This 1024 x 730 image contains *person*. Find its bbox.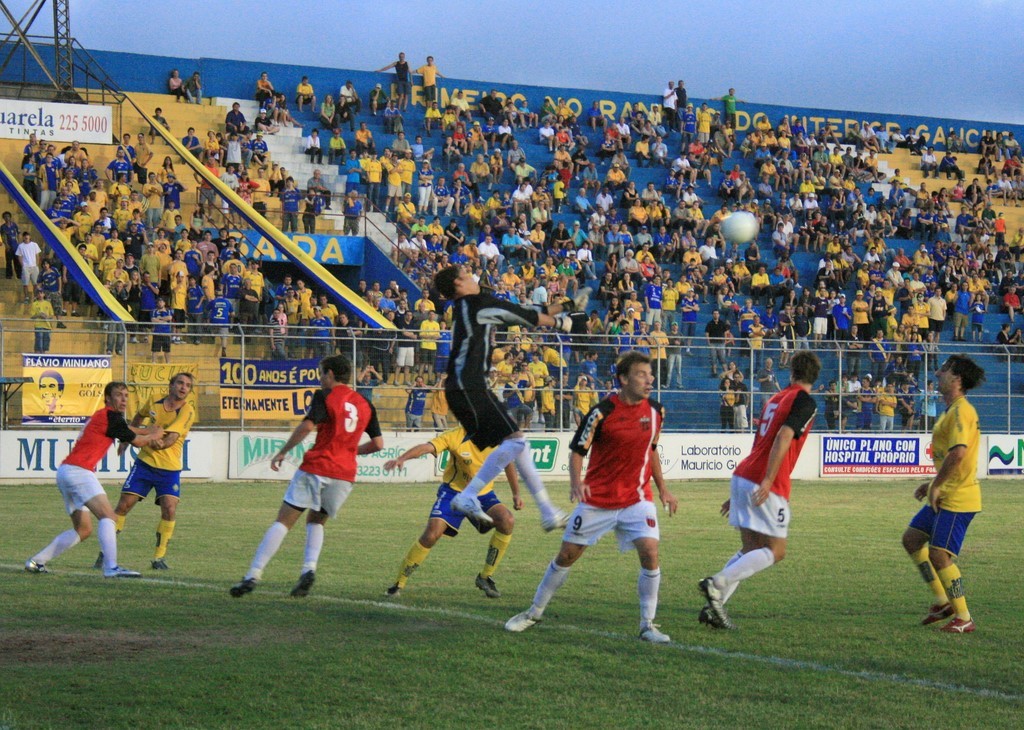
(874,380,894,433).
